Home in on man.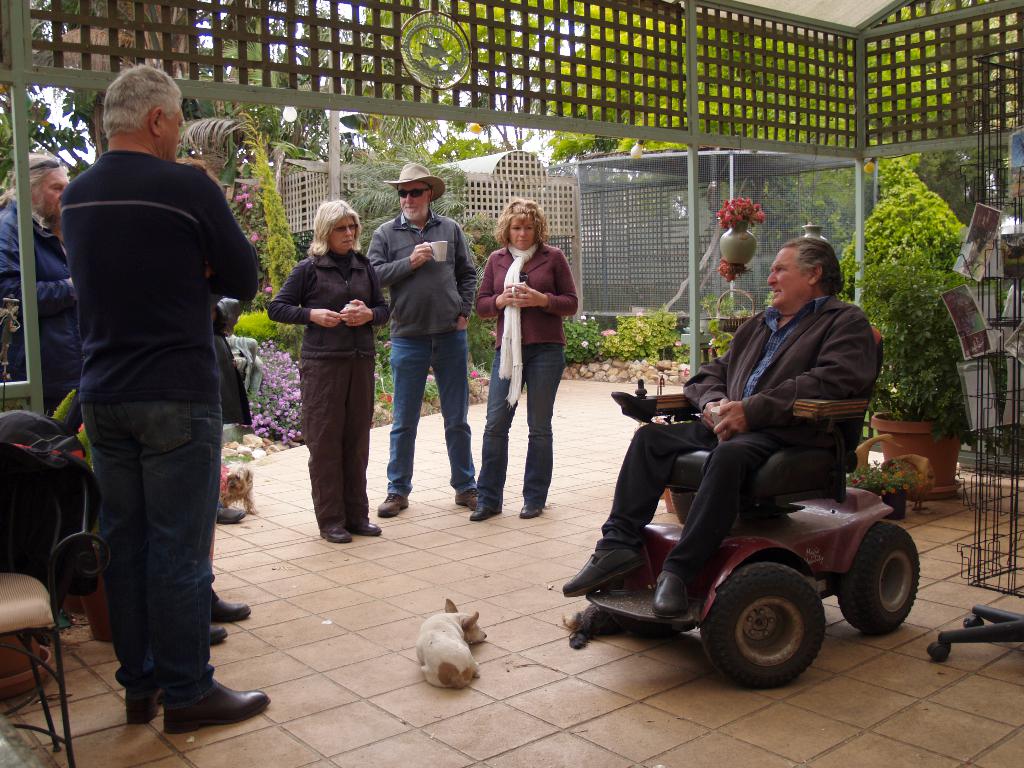
Homed in at <bbox>59, 58, 271, 728</bbox>.
